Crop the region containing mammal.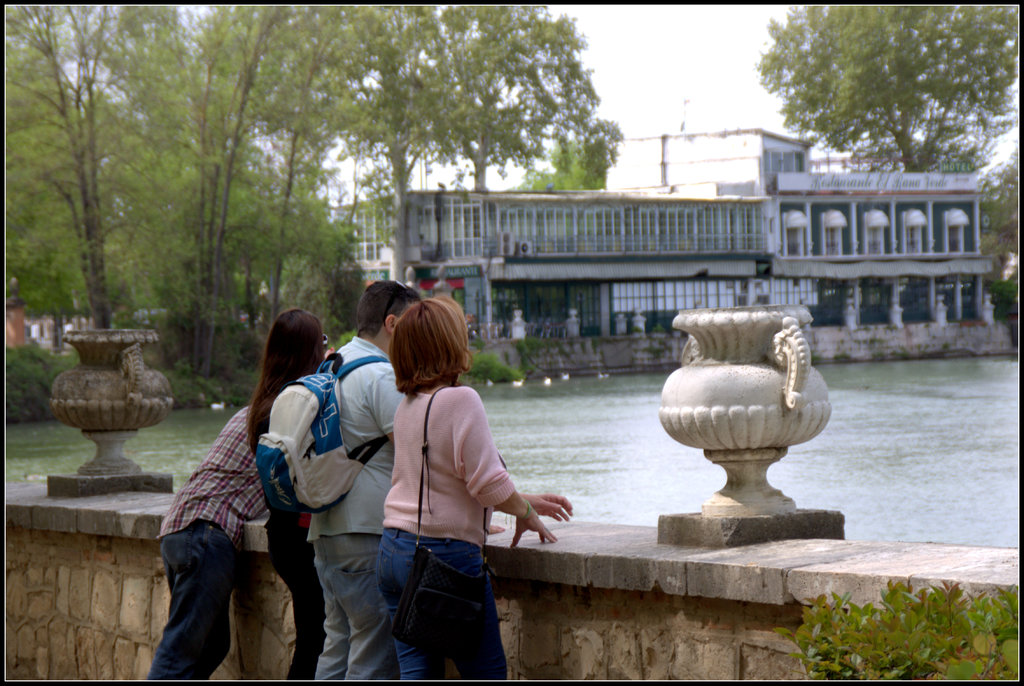
Crop region: (356,307,545,656).
